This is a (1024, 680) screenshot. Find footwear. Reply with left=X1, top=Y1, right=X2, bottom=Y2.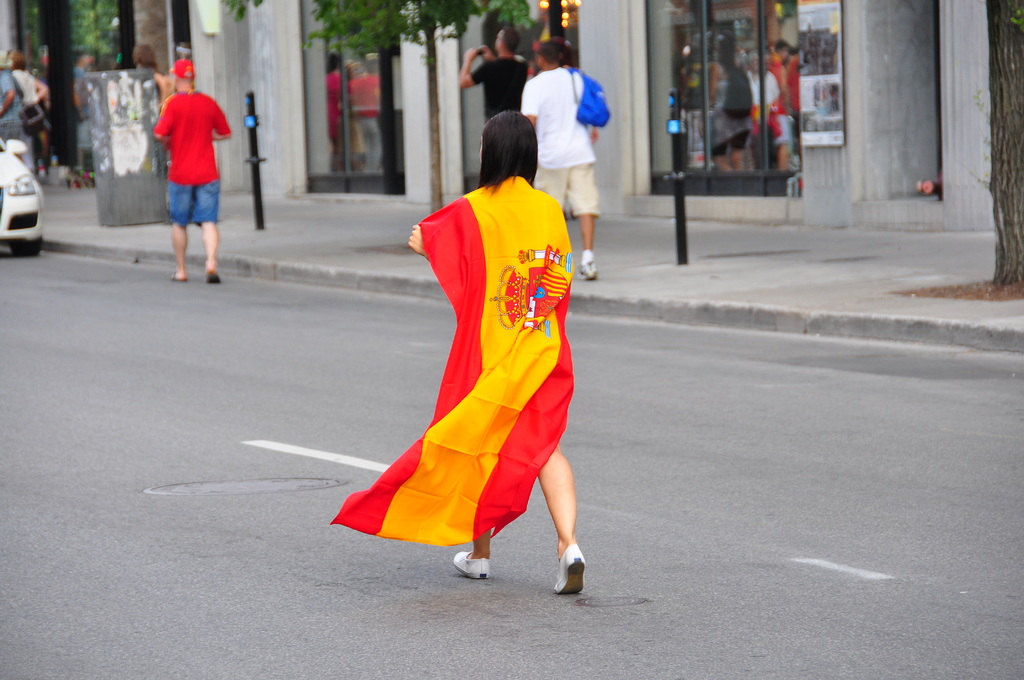
left=546, top=532, right=602, bottom=601.
